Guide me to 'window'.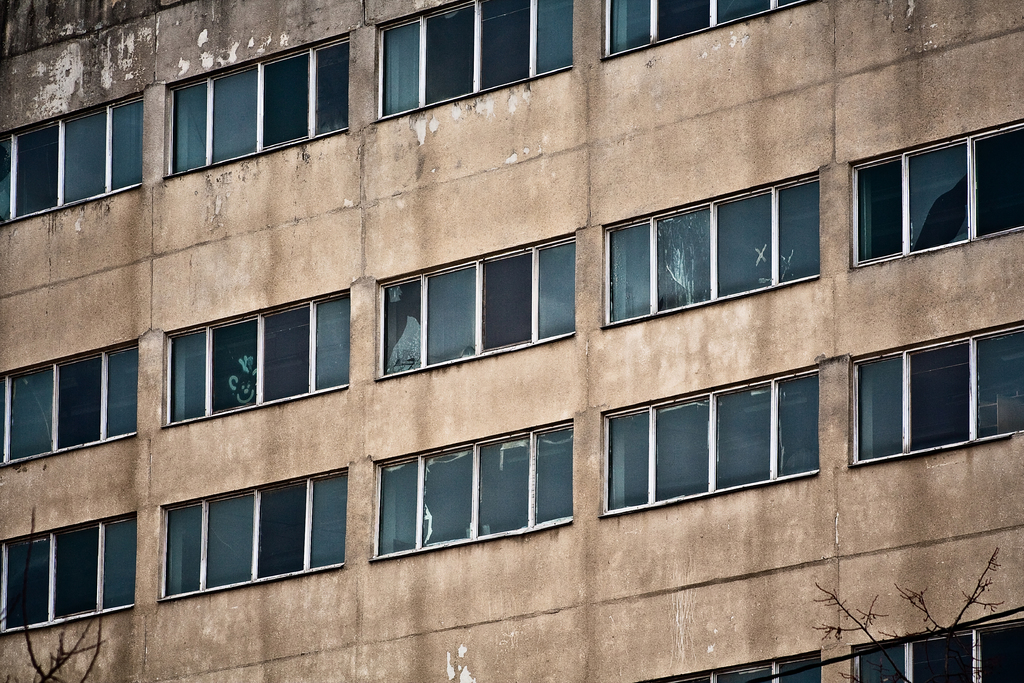
Guidance: Rect(851, 332, 1023, 461).
